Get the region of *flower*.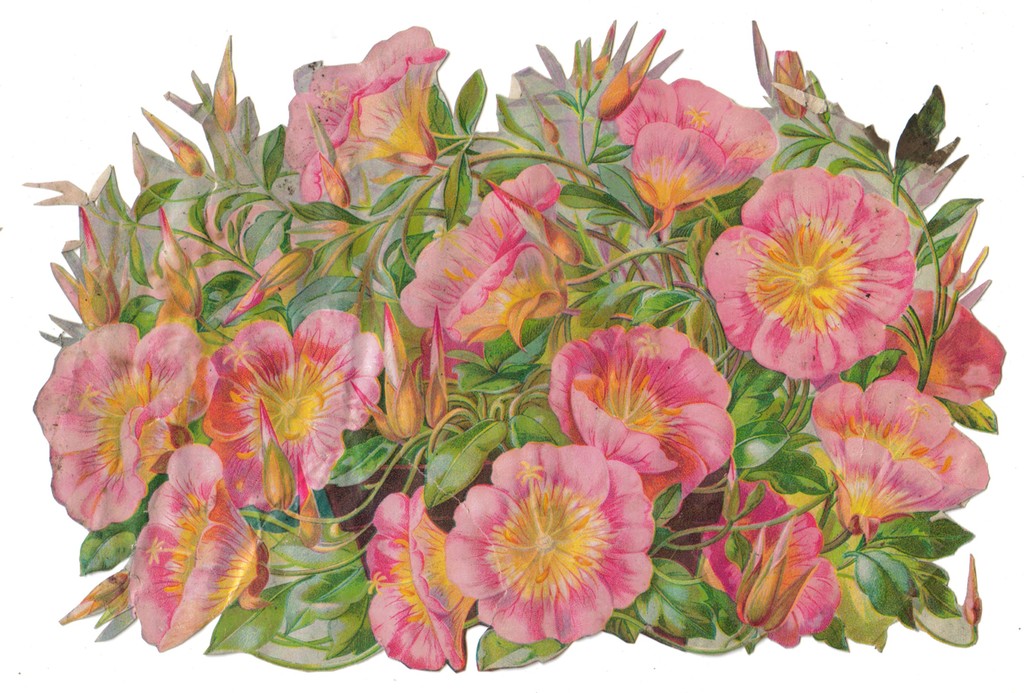
Rect(454, 446, 660, 656).
